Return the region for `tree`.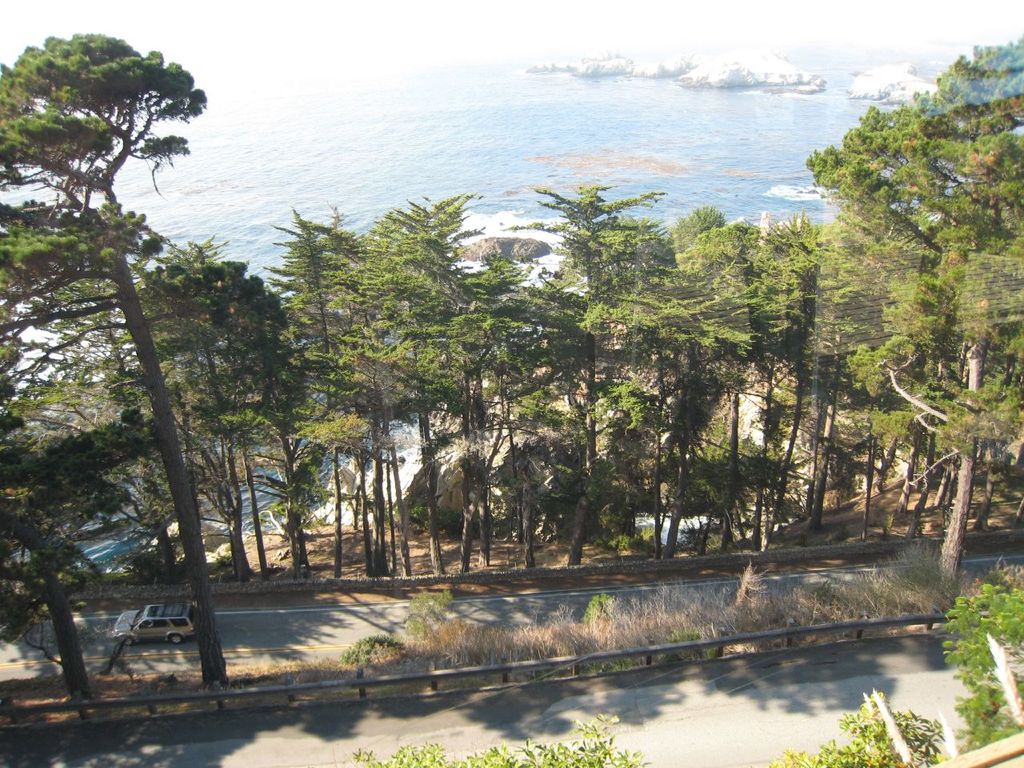
detection(807, 33, 1023, 618).
